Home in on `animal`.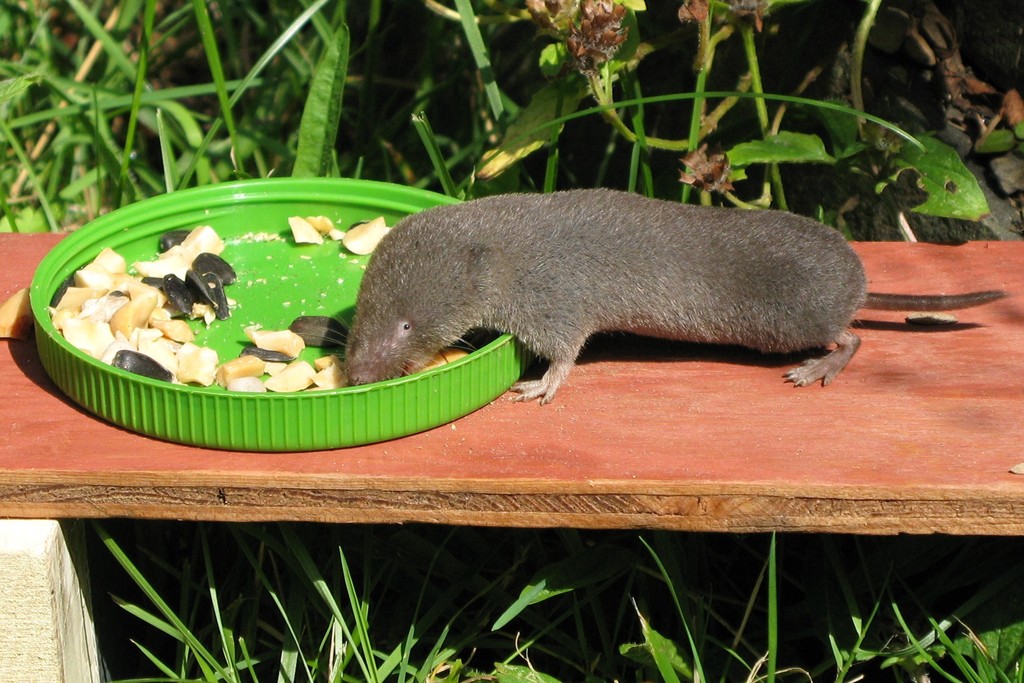
Homed in at 342, 180, 877, 409.
